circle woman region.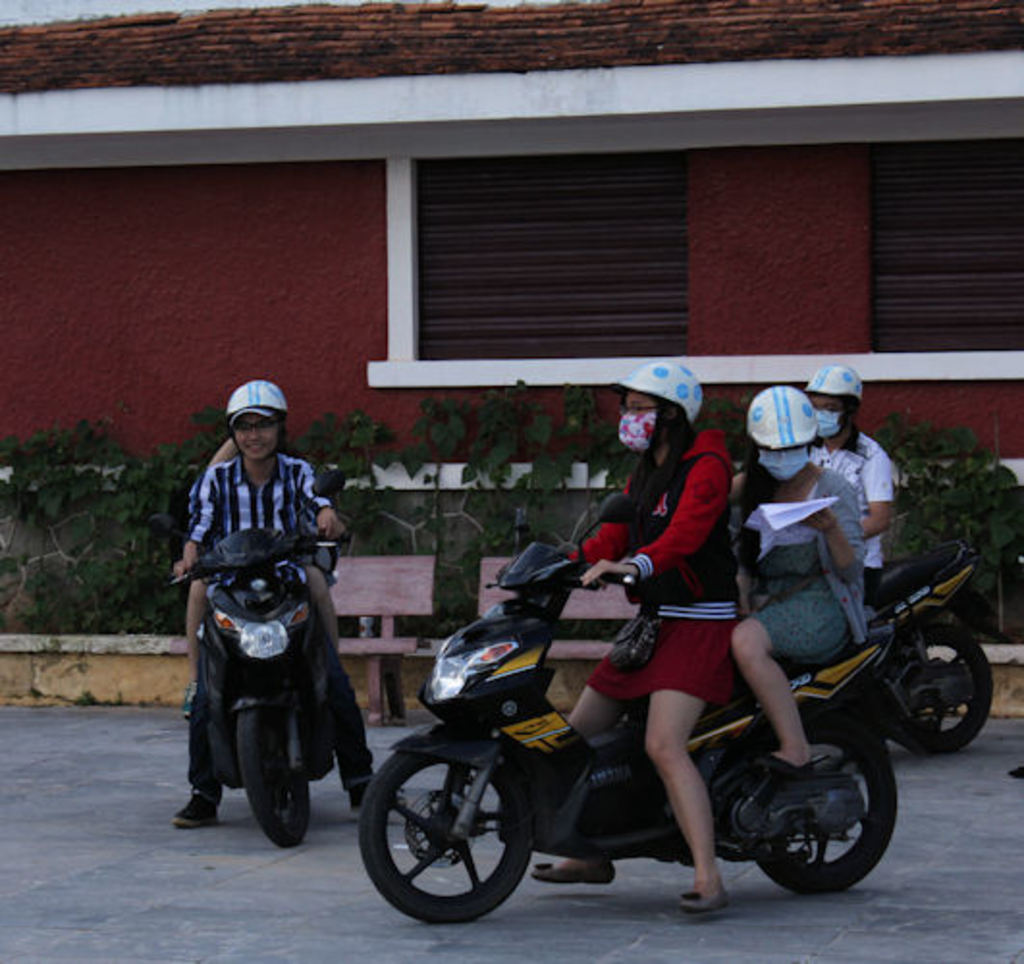
Region: detection(789, 362, 897, 600).
